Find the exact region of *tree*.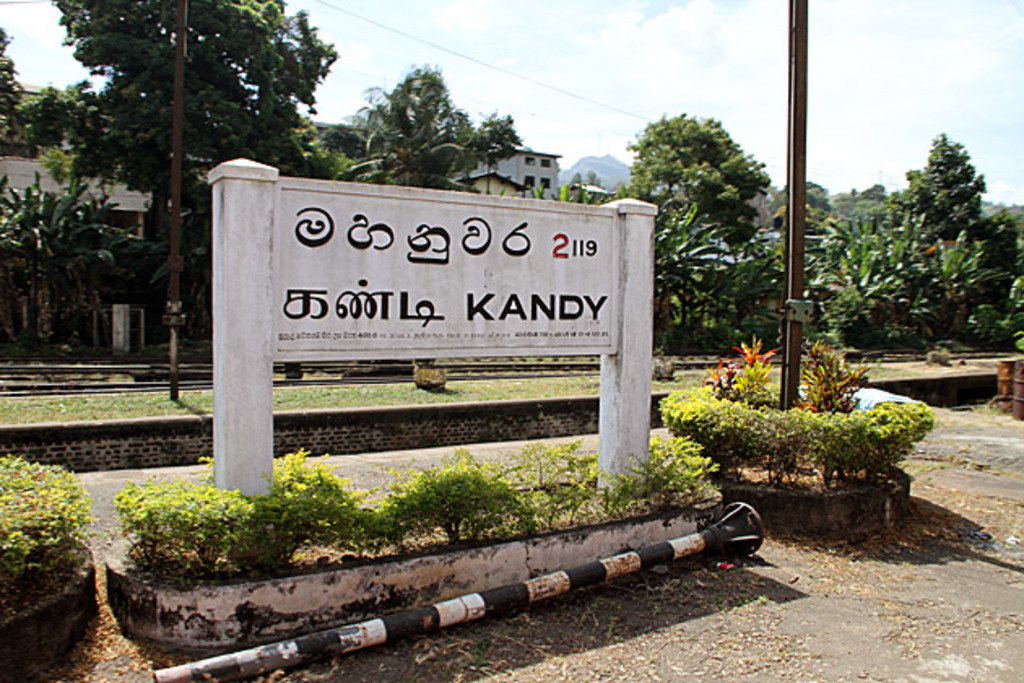
Exact region: [819,197,936,356].
